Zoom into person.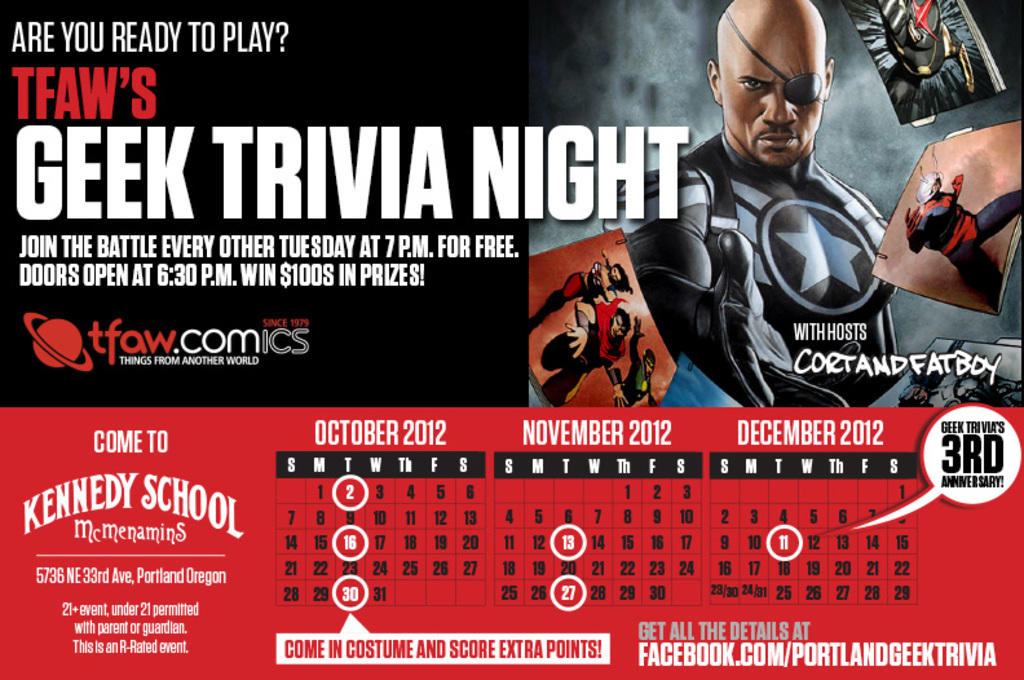
Zoom target: pyautogui.locateOnScreen(906, 146, 1023, 312).
